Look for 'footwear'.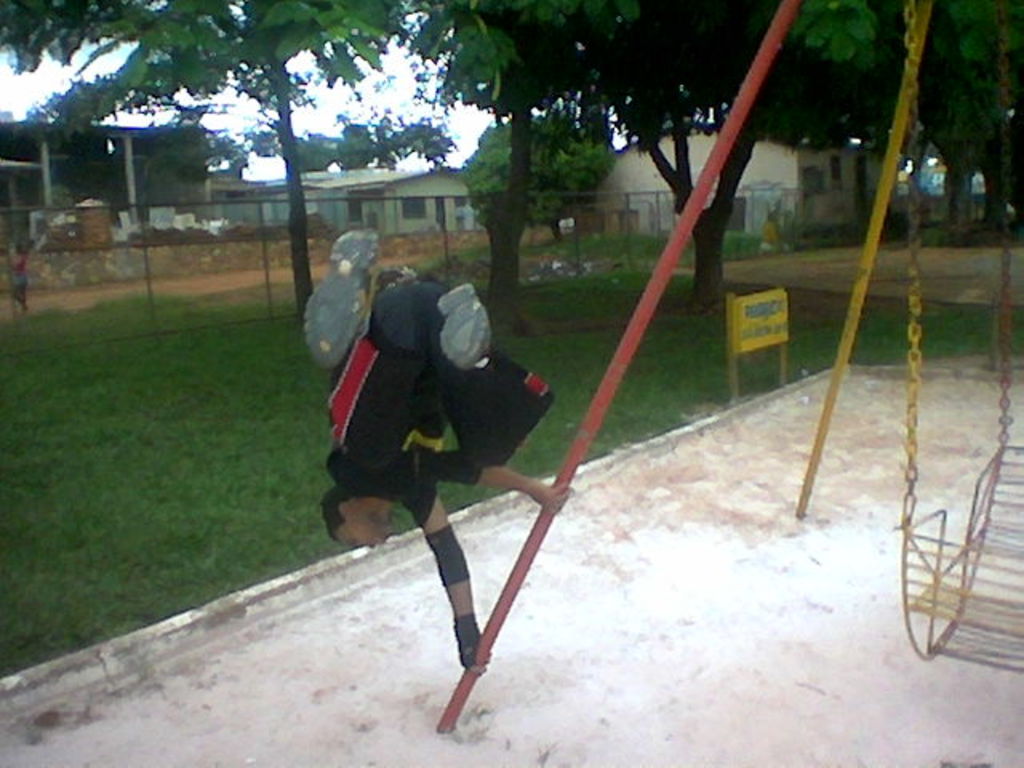
Found: bbox(296, 222, 376, 376).
